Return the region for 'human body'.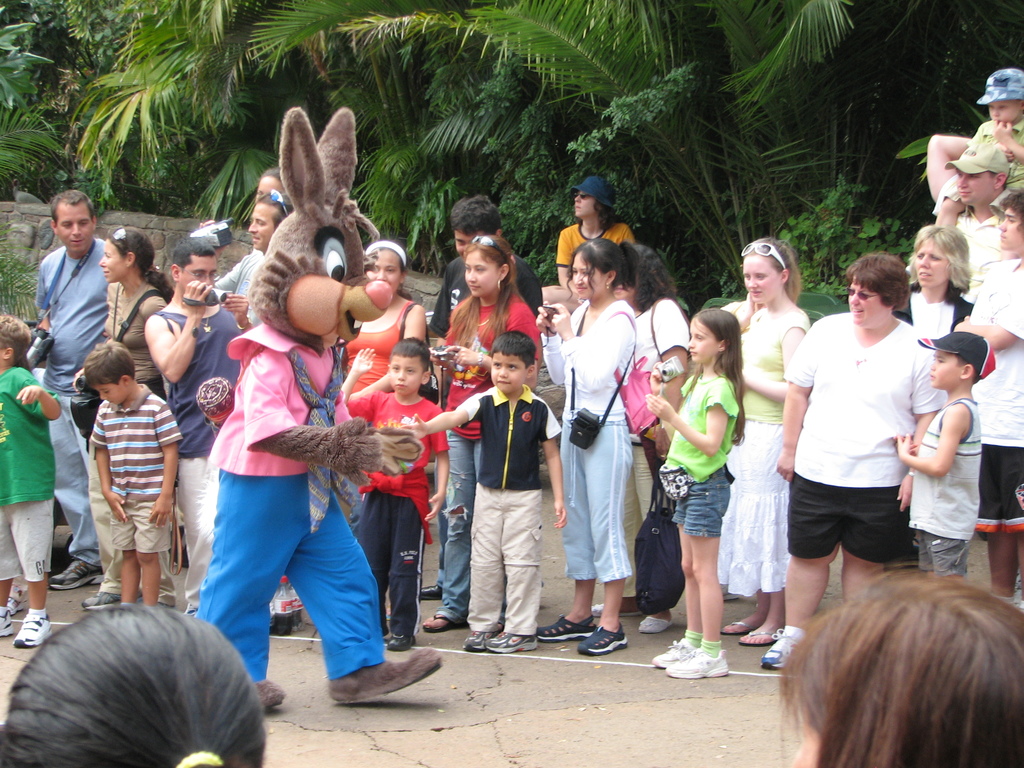
[330,289,431,535].
